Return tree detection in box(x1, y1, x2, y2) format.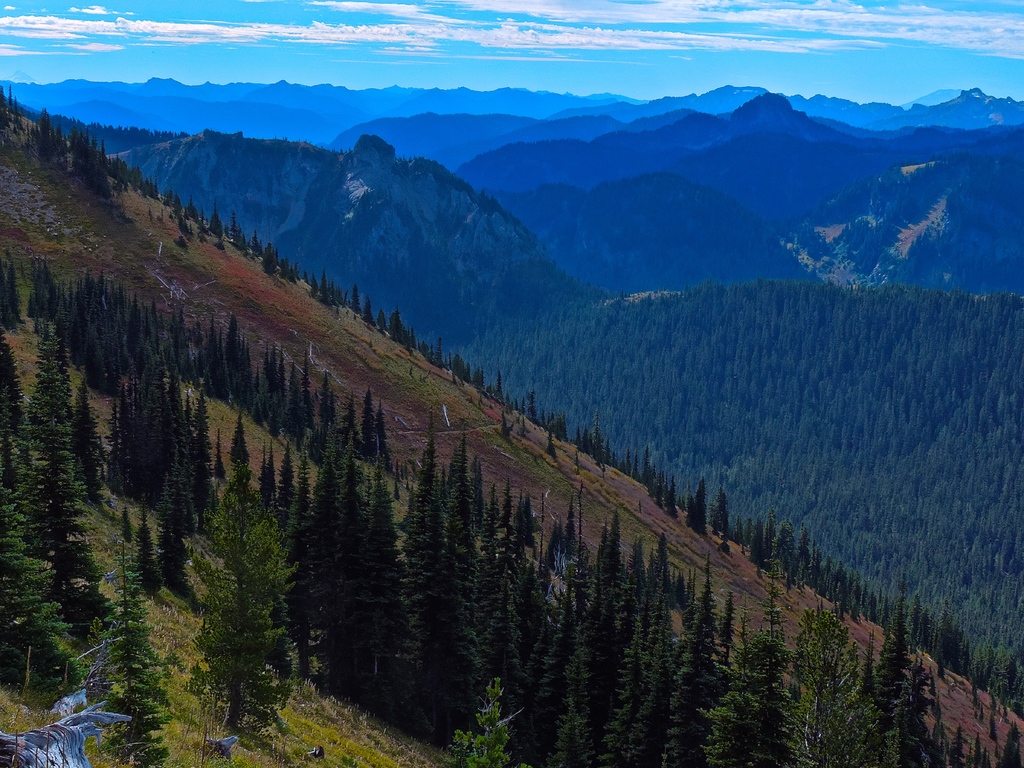
box(284, 262, 298, 285).
